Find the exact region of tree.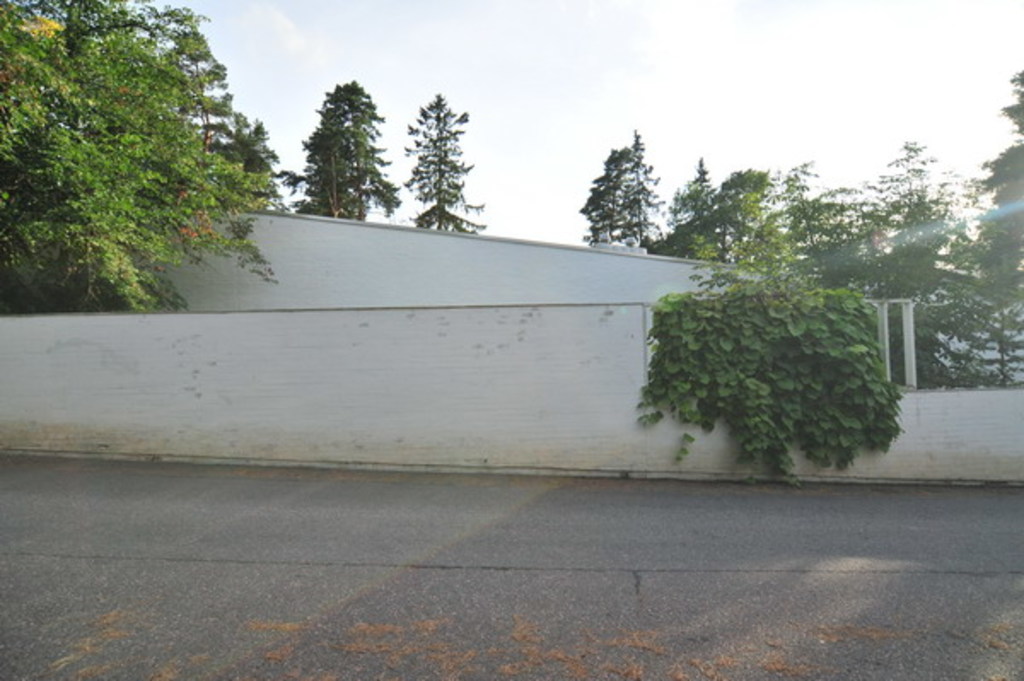
Exact region: (left=0, top=0, right=294, bottom=311).
